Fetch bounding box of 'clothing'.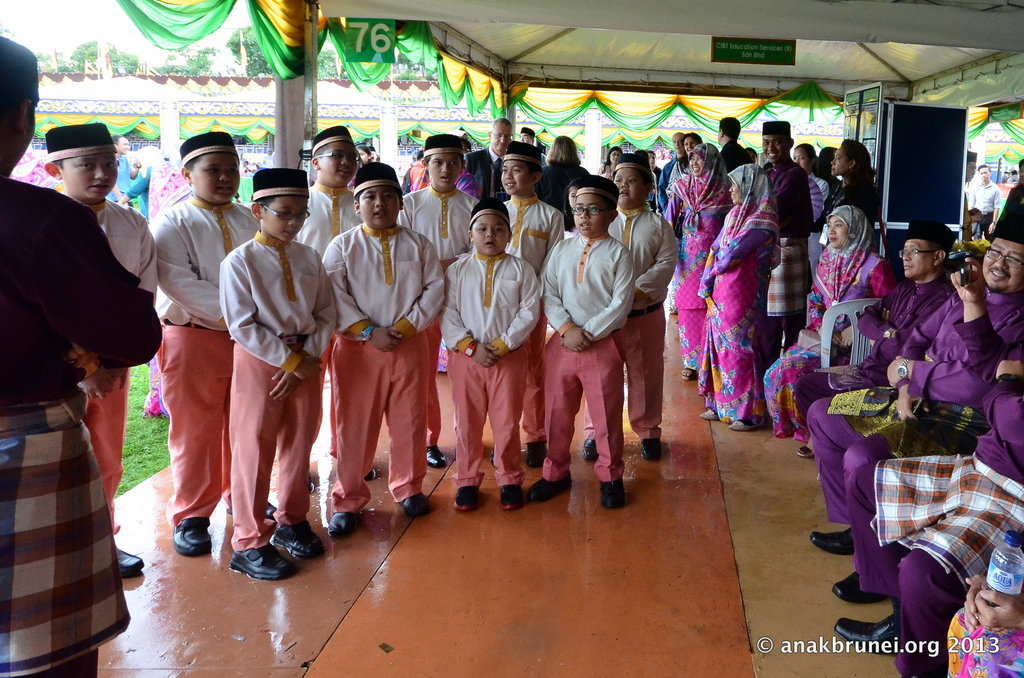
Bbox: <region>0, 178, 162, 414</region>.
